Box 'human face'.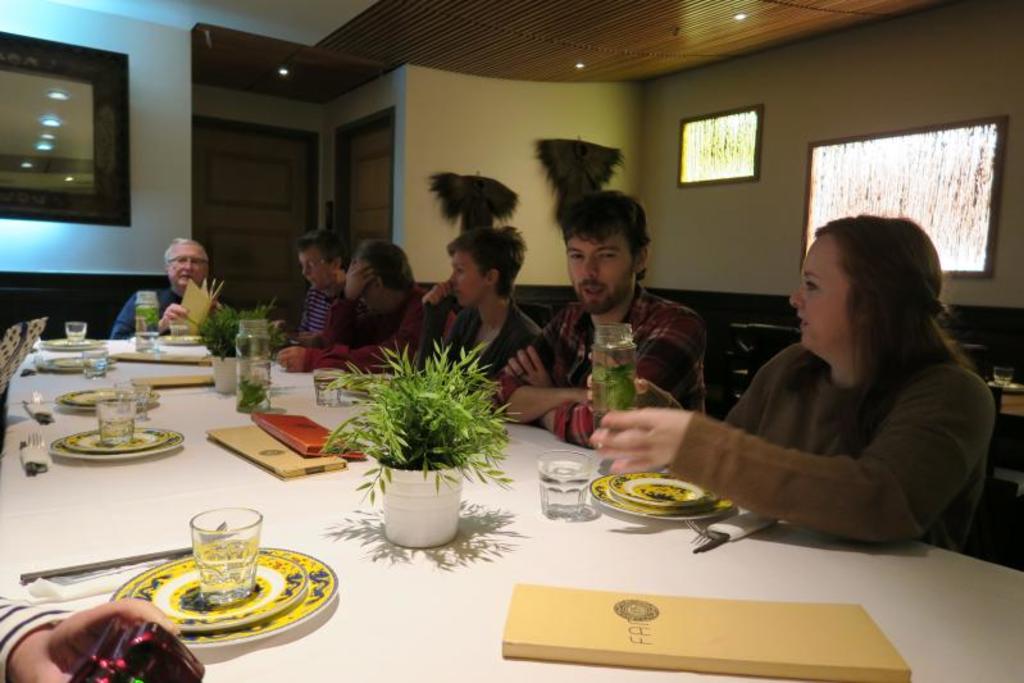
BBox(167, 241, 205, 287).
